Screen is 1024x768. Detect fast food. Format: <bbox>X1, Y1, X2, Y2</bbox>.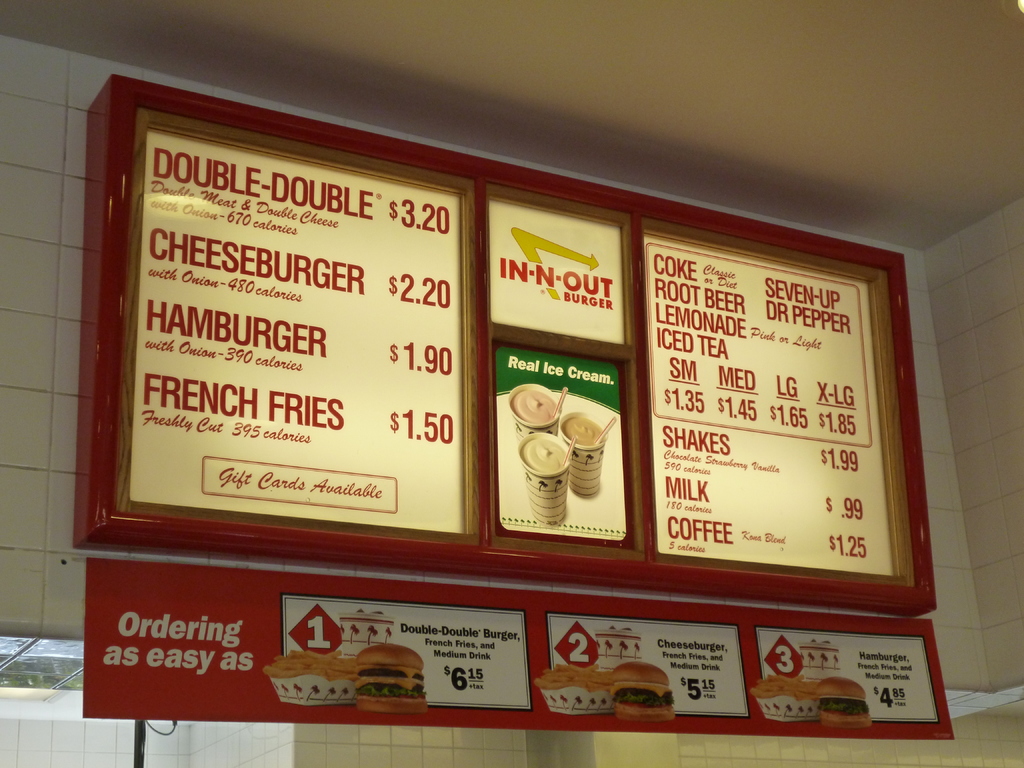
<bbox>300, 646, 432, 716</bbox>.
